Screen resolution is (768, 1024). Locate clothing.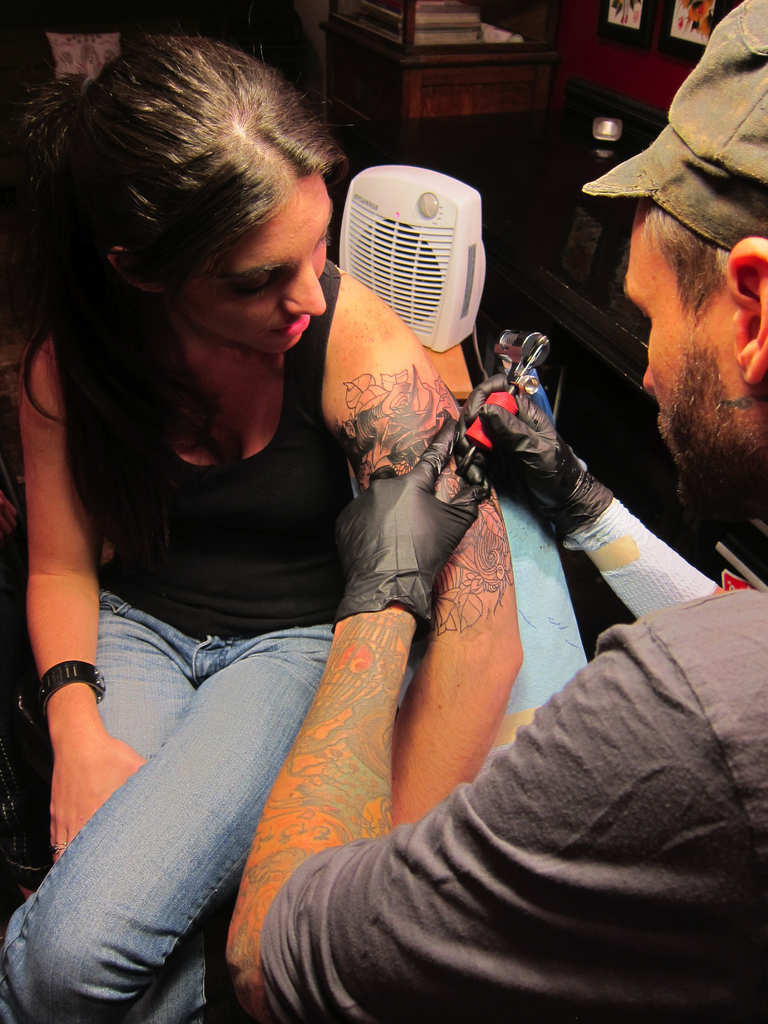
pyautogui.locateOnScreen(36, 160, 588, 972).
